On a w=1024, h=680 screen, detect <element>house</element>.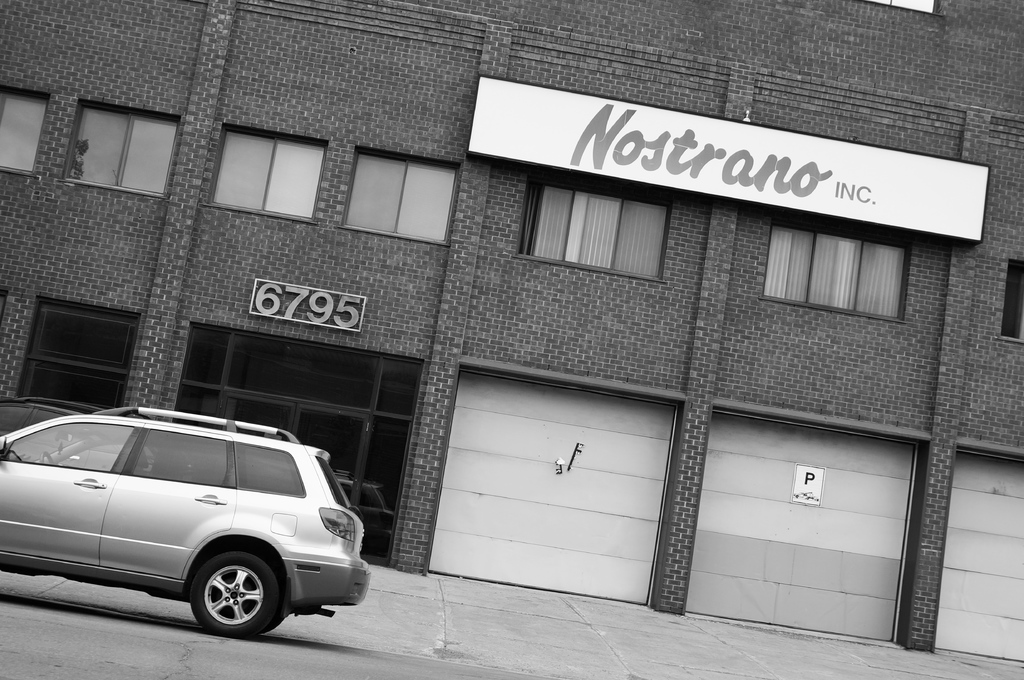
<region>2, 0, 1023, 647</region>.
